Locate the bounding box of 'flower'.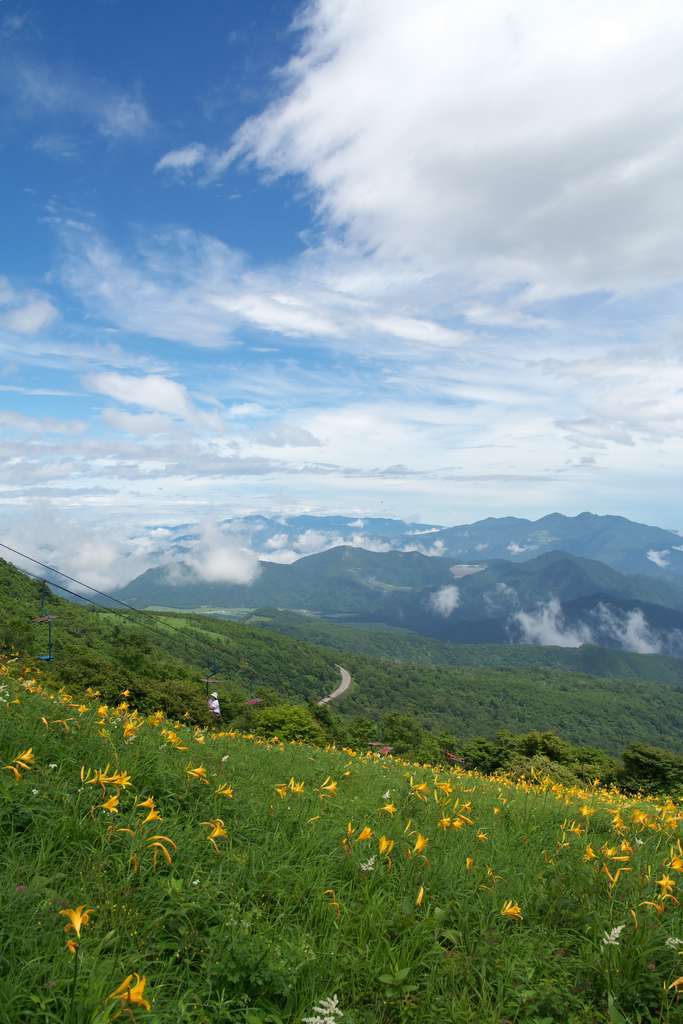
Bounding box: select_region(601, 923, 624, 945).
